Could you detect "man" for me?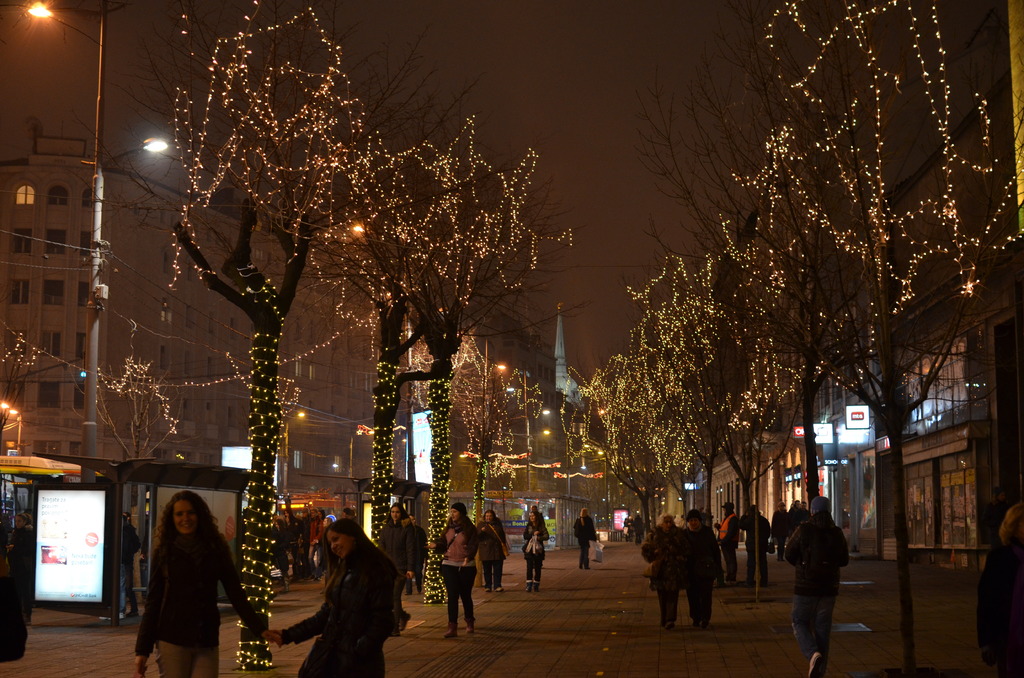
Detection result: rect(712, 500, 739, 585).
